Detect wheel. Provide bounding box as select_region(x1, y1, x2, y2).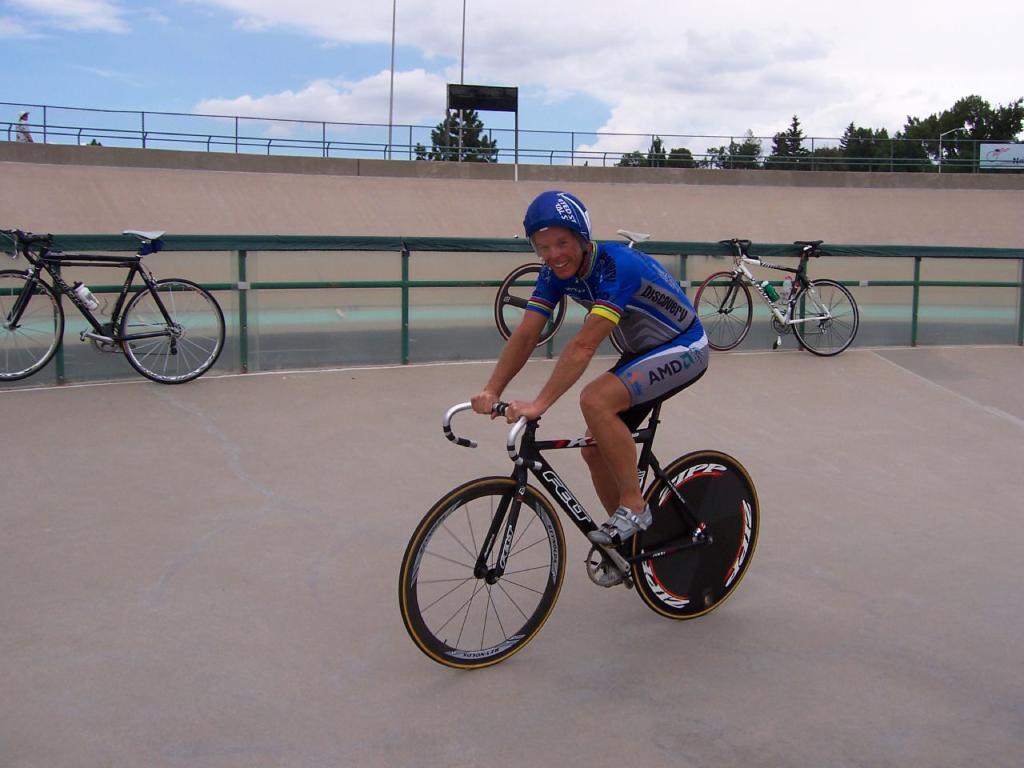
select_region(699, 263, 758, 354).
